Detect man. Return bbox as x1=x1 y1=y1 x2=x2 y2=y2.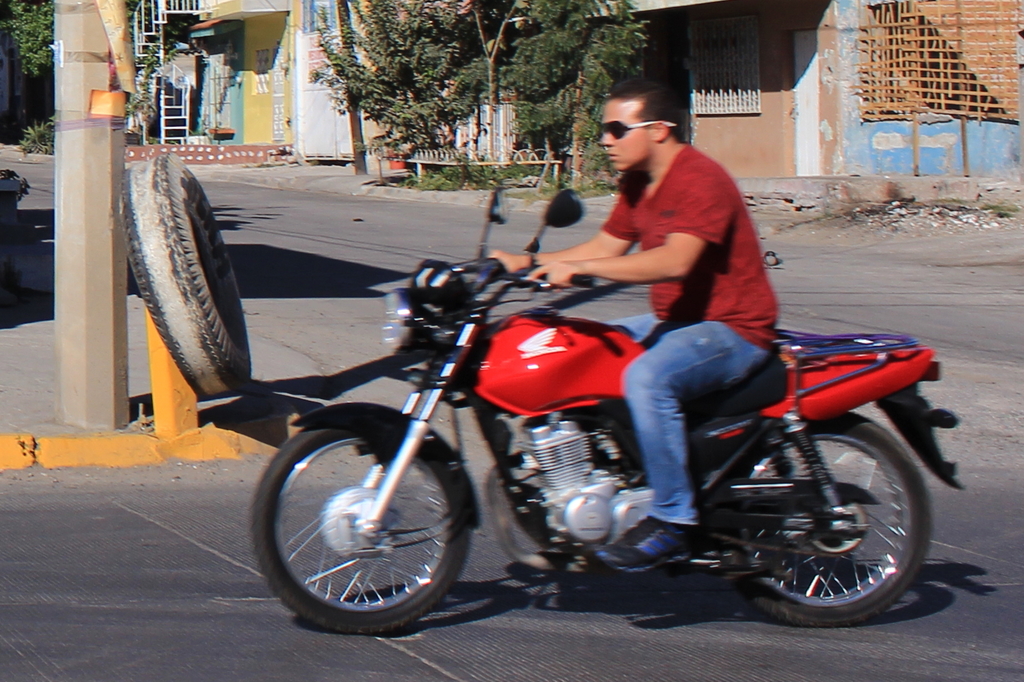
x1=474 y1=67 x2=771 y2=575.
